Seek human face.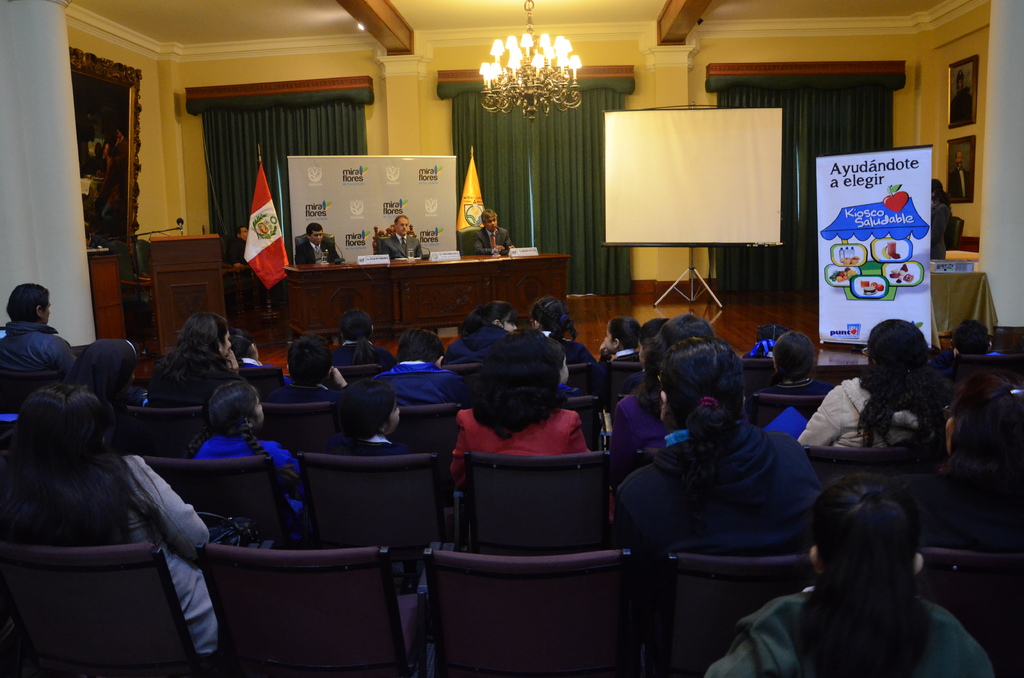
box(394, 214, 410, 236).
